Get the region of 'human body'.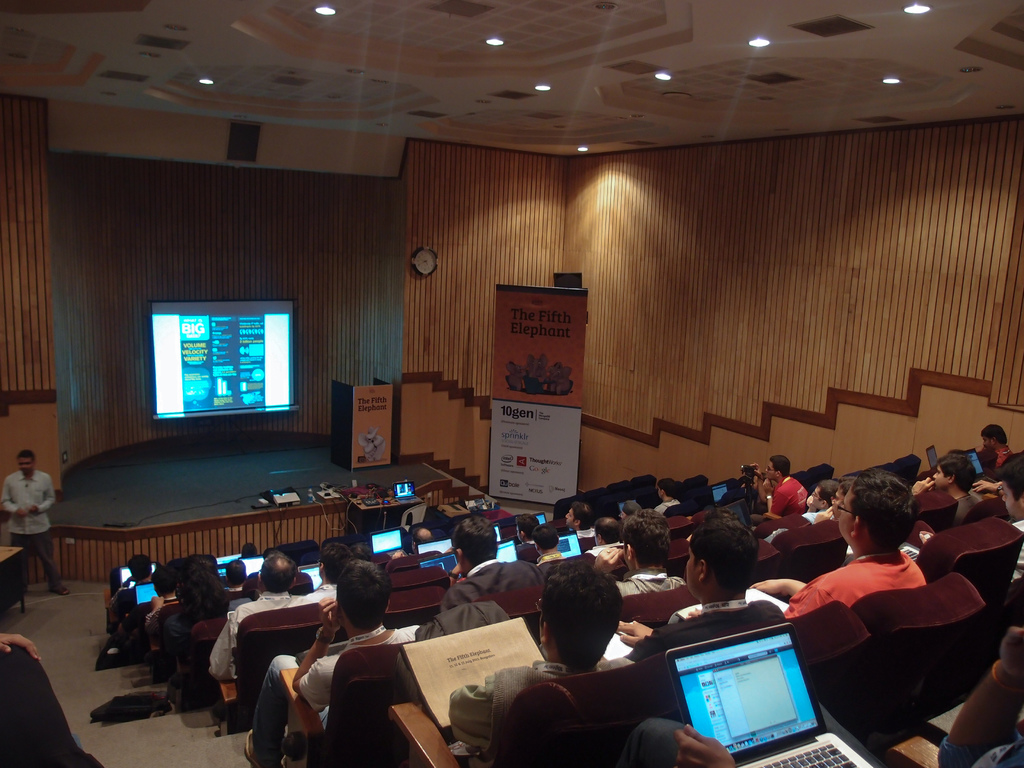
Rect(0, 451, 66, 595).
